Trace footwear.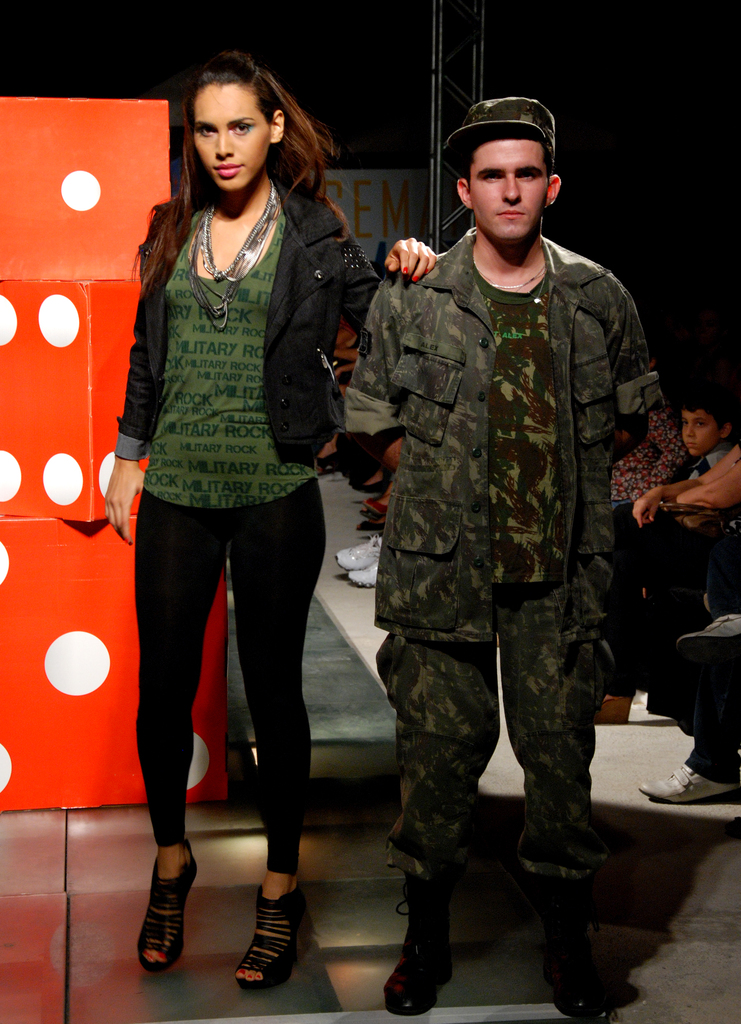
Traced to <bbox>371, 883, 473, 1007</bbox>.
